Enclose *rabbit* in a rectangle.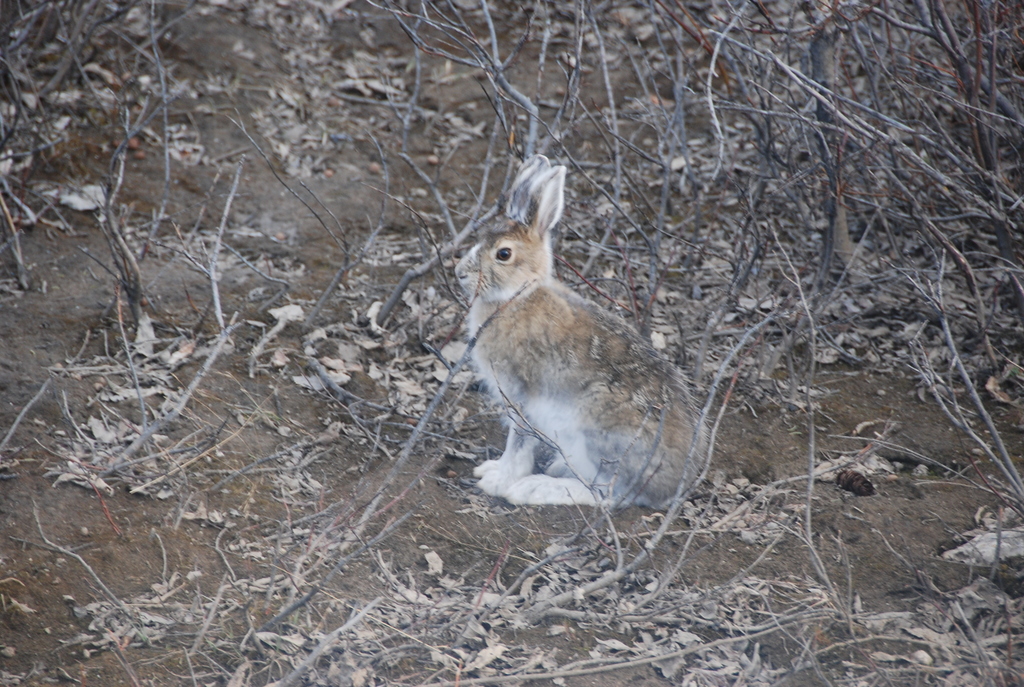
<region>450, 155, 723, 517</region>.
